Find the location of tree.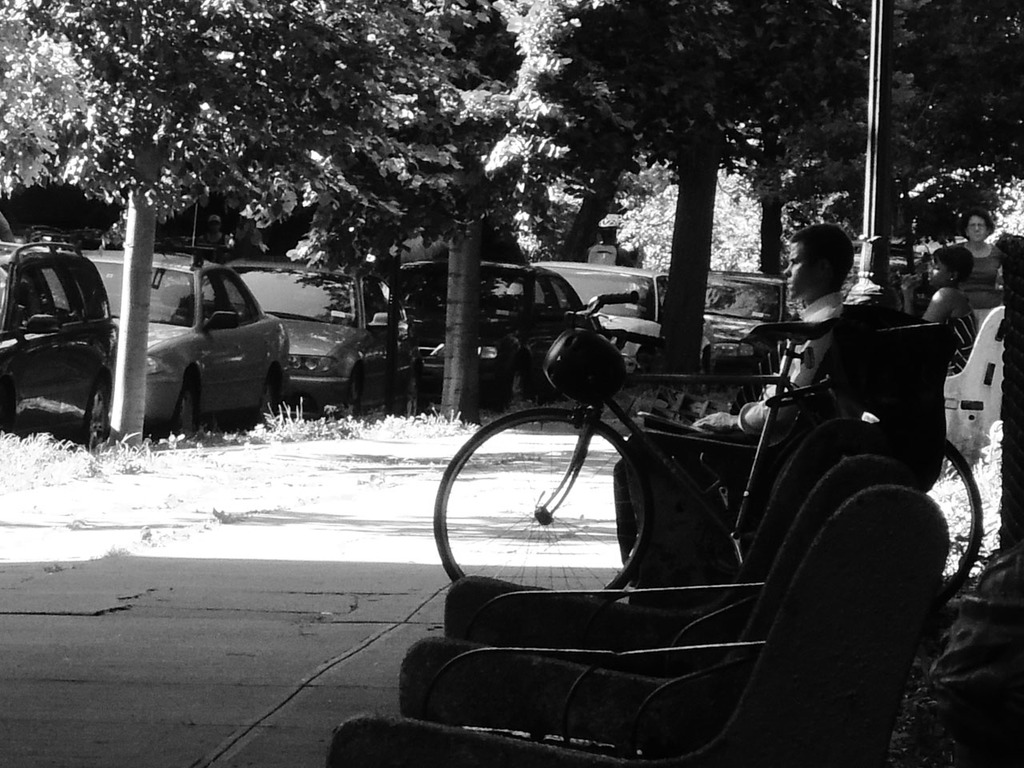
Location: x1=742, y1=0, x2=924, y2=284.
